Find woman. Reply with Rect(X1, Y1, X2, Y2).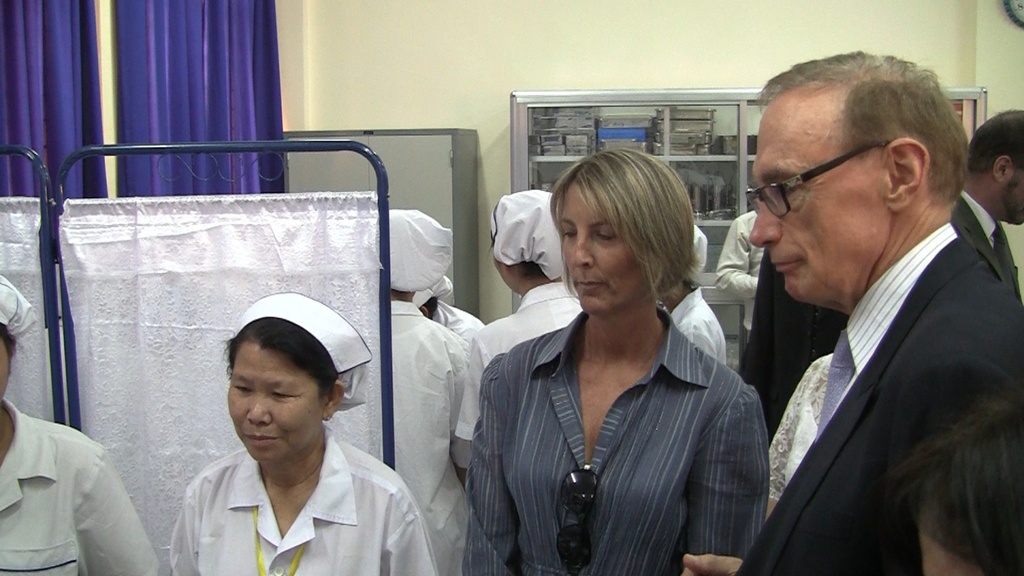
Rect(174, 290, 435, 575).
